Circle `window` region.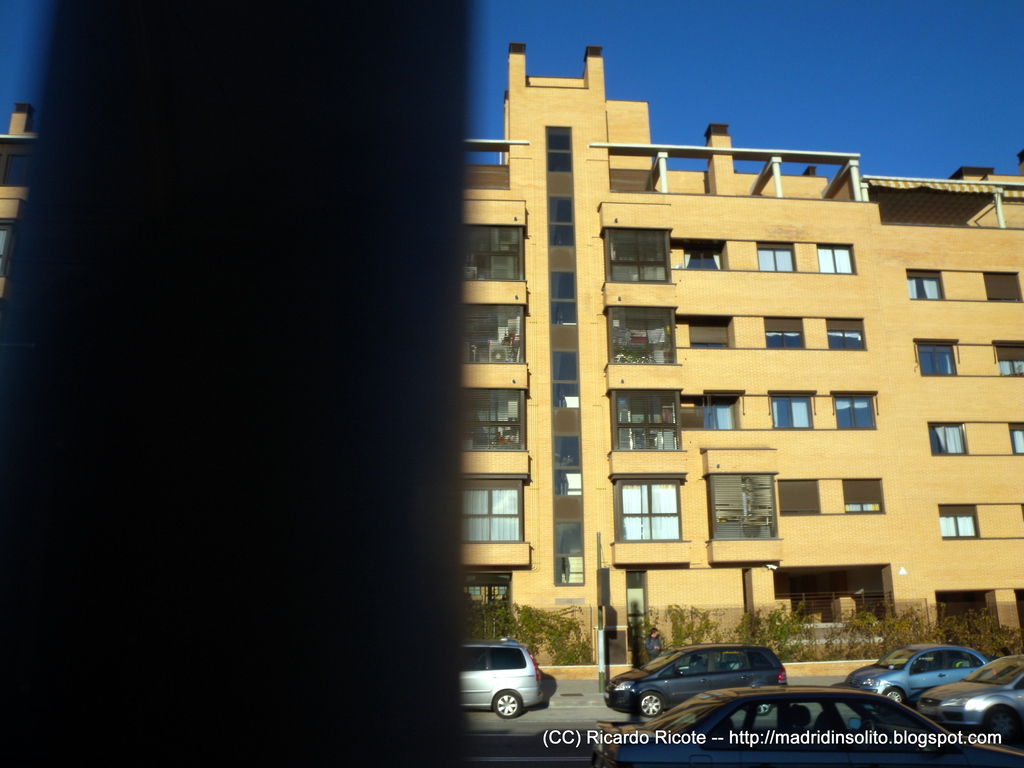
Region: x1=993 y1=342 x2=1023 y2=373.
